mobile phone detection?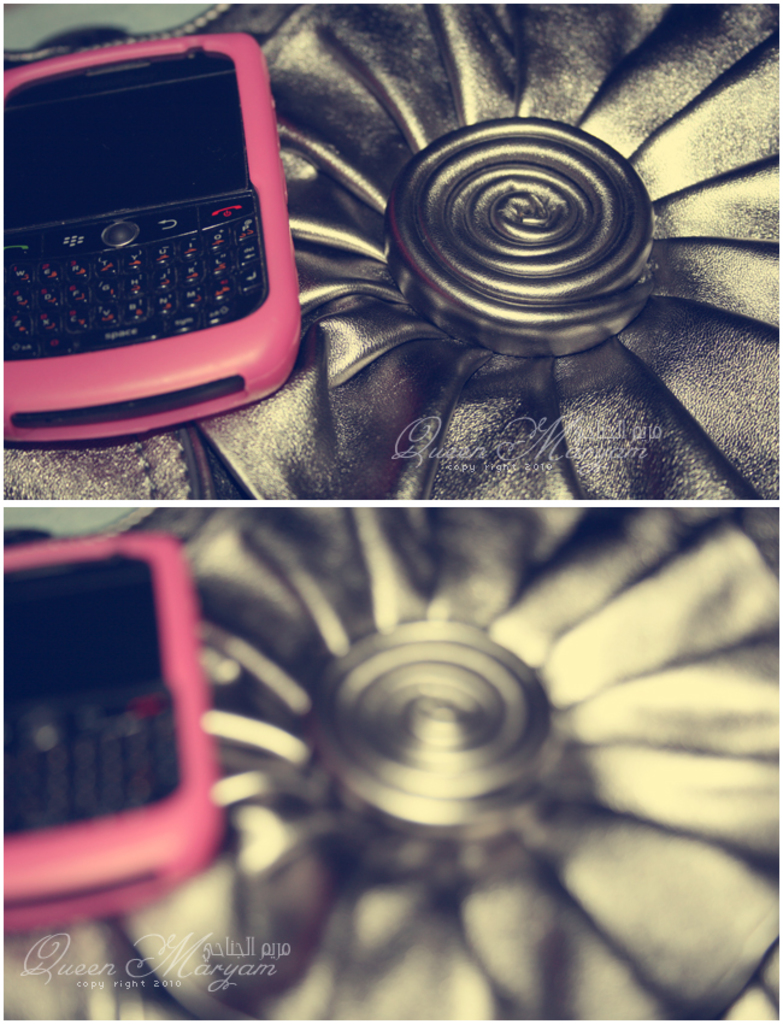
left=0, top=535, right=219, bottom=934
